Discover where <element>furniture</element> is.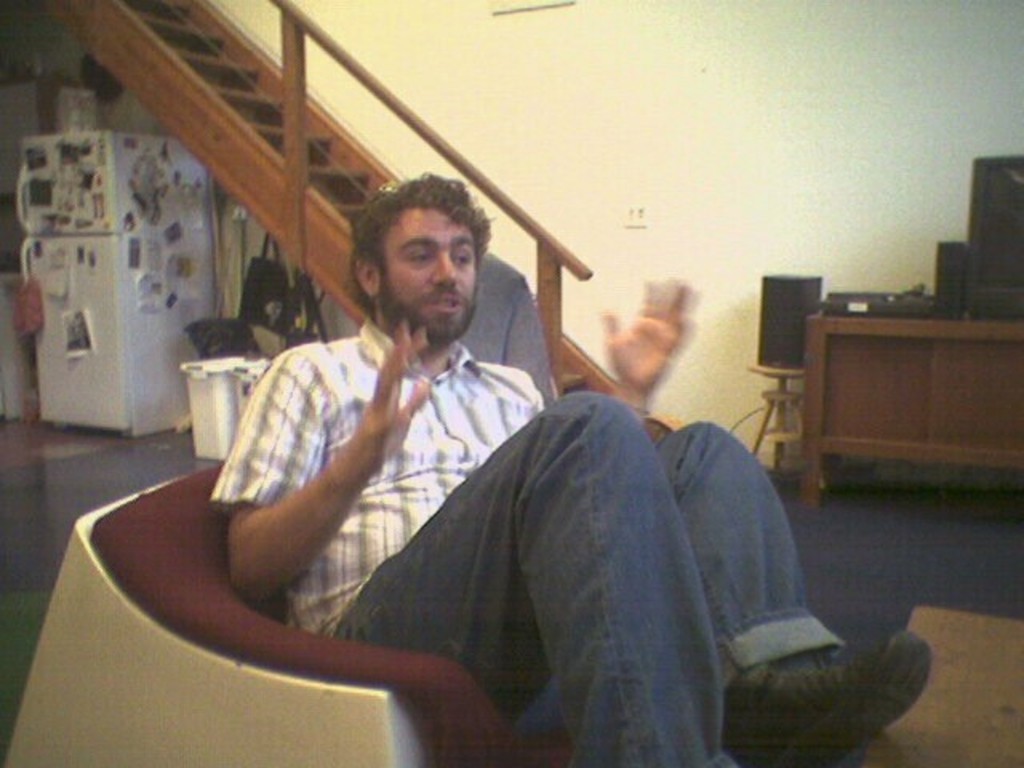
Discovered at x1=746 y1=365 x2=826 y2=493.
